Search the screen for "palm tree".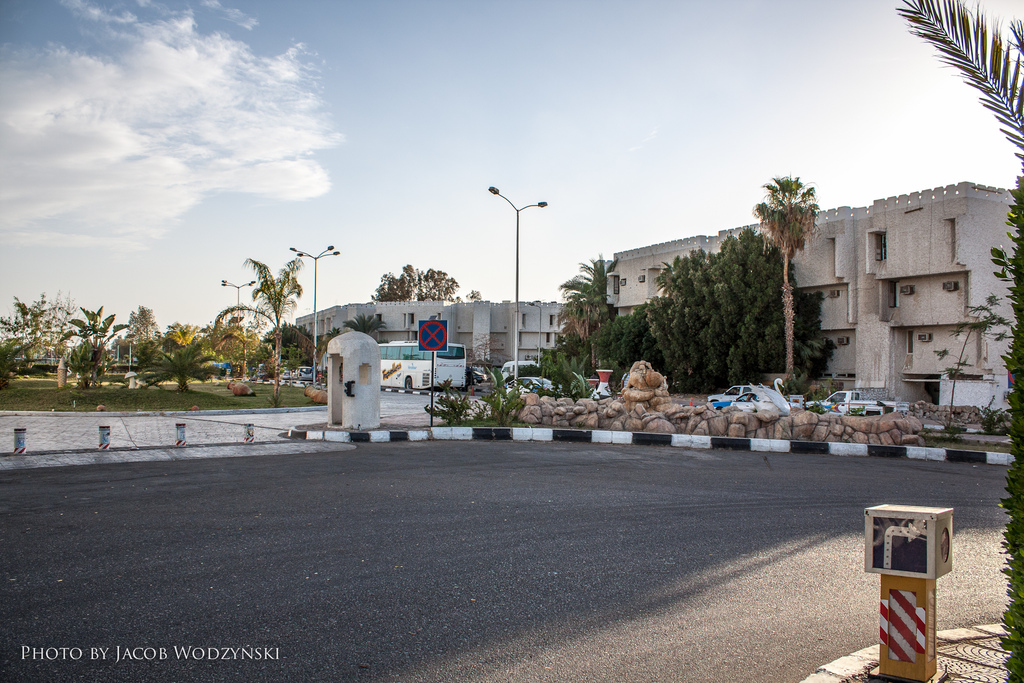
Found at left=760, top=161, right=815, bottom=385.
